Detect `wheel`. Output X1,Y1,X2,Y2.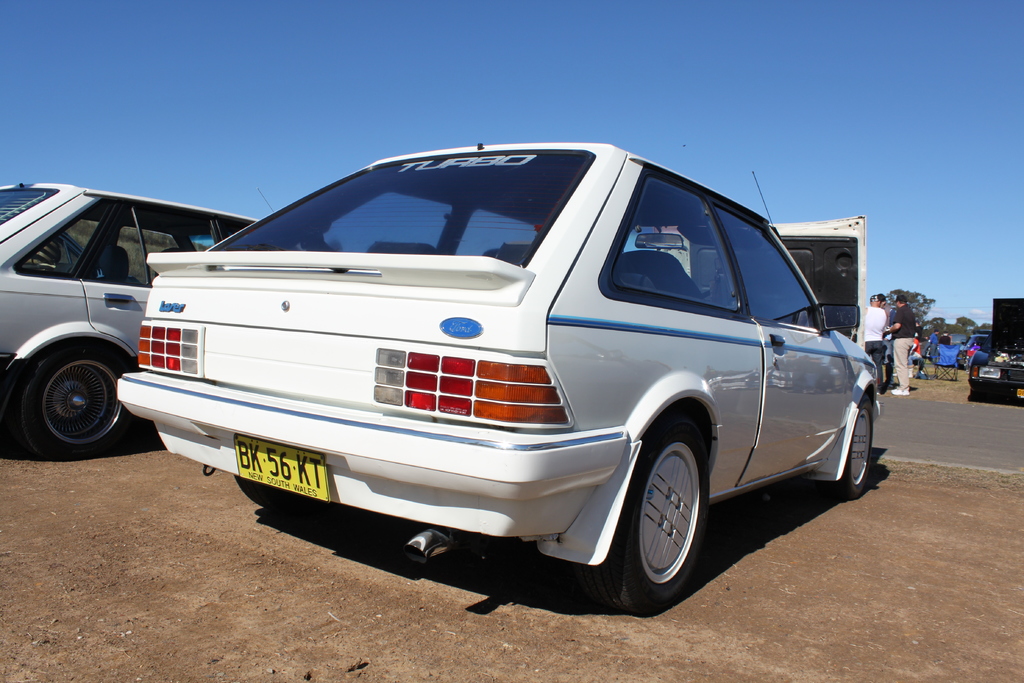
24,341,136,462.
